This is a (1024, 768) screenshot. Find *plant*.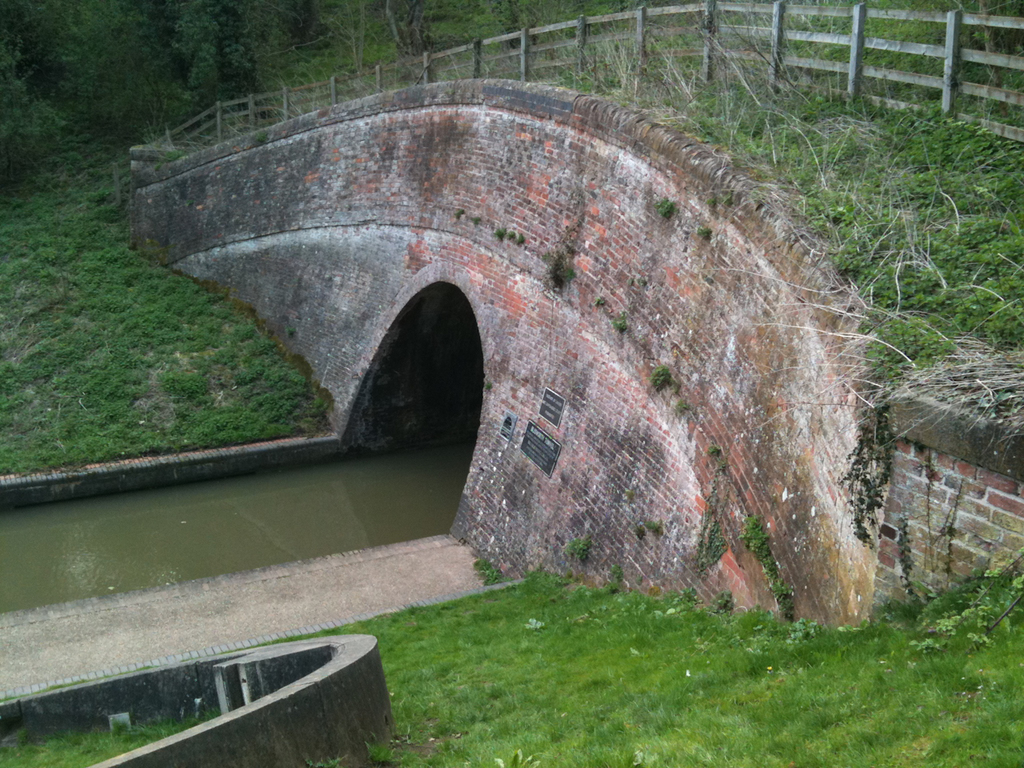
Bounding box: select_region(608, 562, 622, 580).
